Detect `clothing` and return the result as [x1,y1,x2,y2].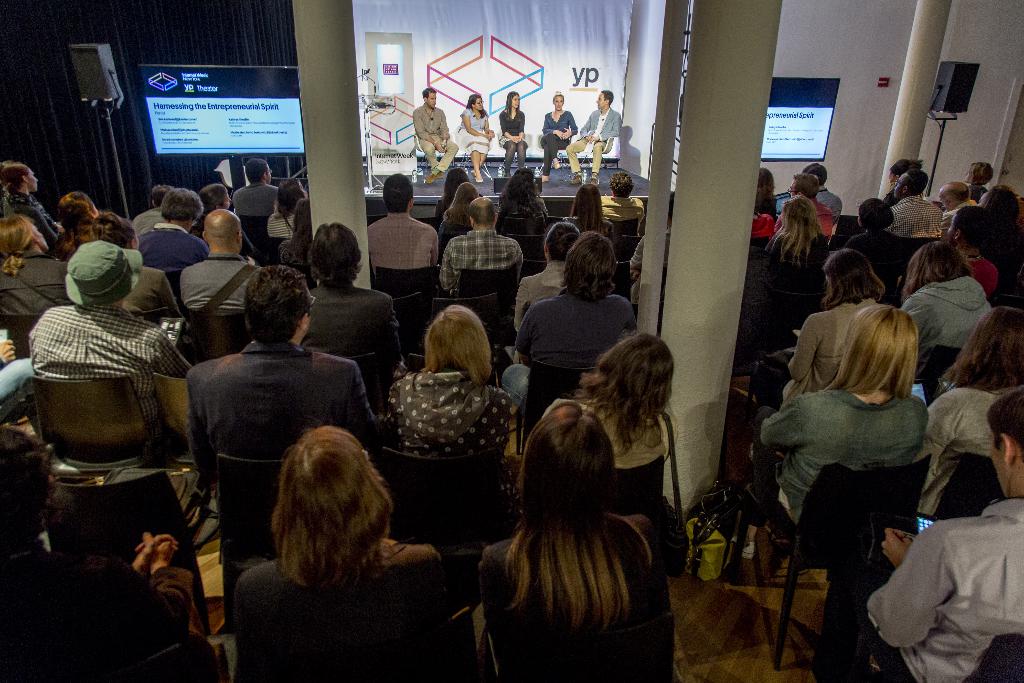
[362,208,453,281].
